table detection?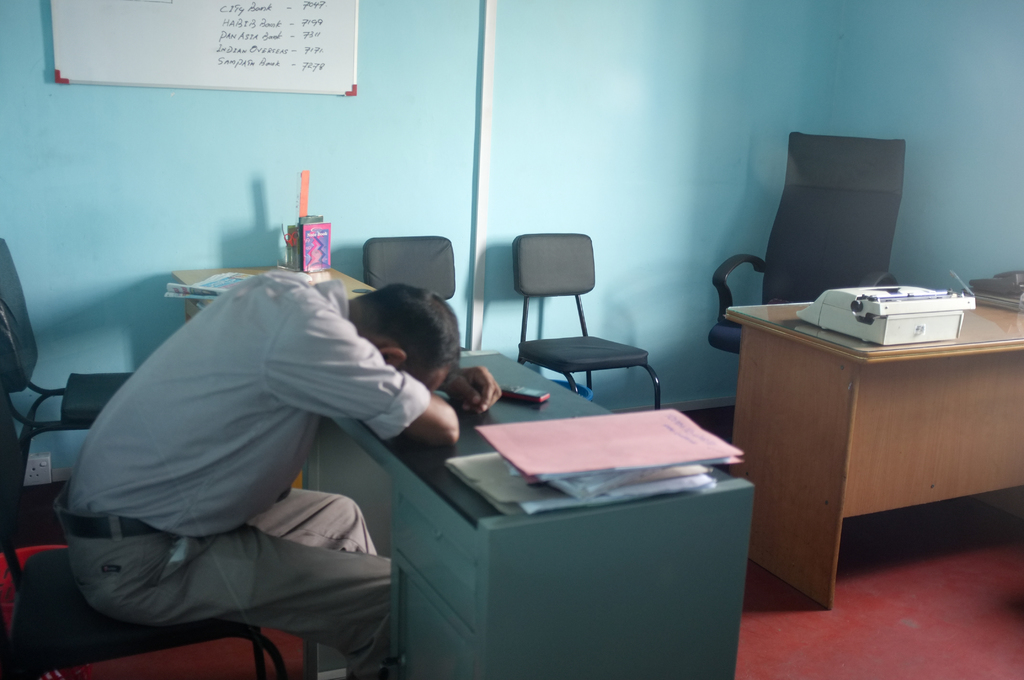
Rect(166, 242, 378, 318)
